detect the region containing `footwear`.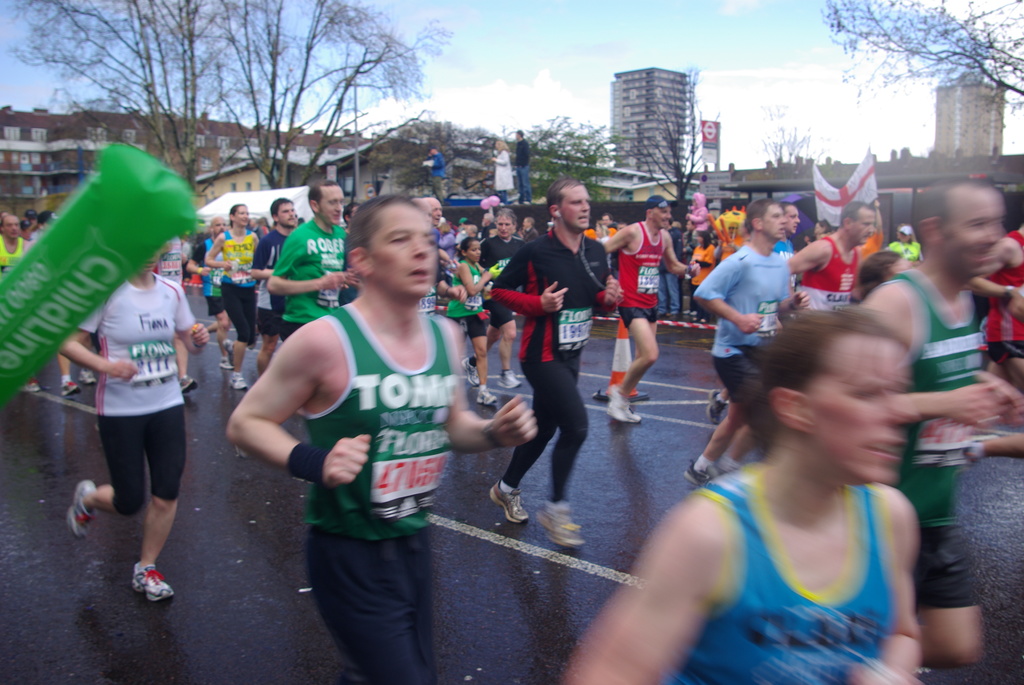
[21, 377, 38, 390].
